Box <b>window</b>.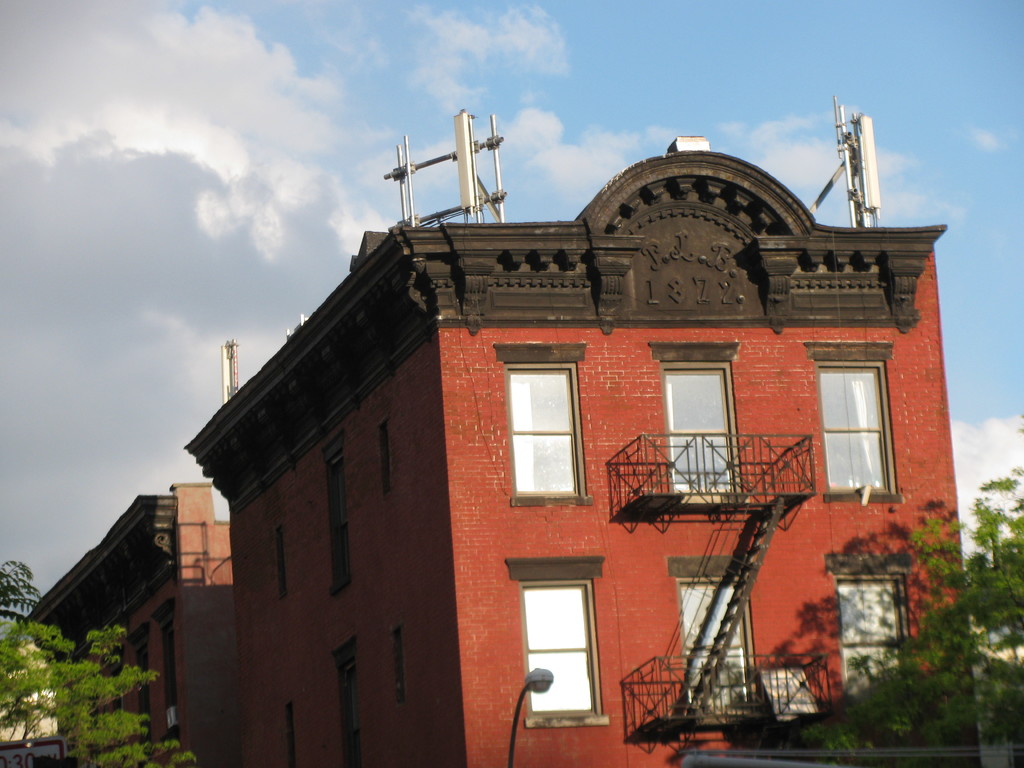
{"x1": 661, "y1": 563, "x2": 764, "y2": 712}.
